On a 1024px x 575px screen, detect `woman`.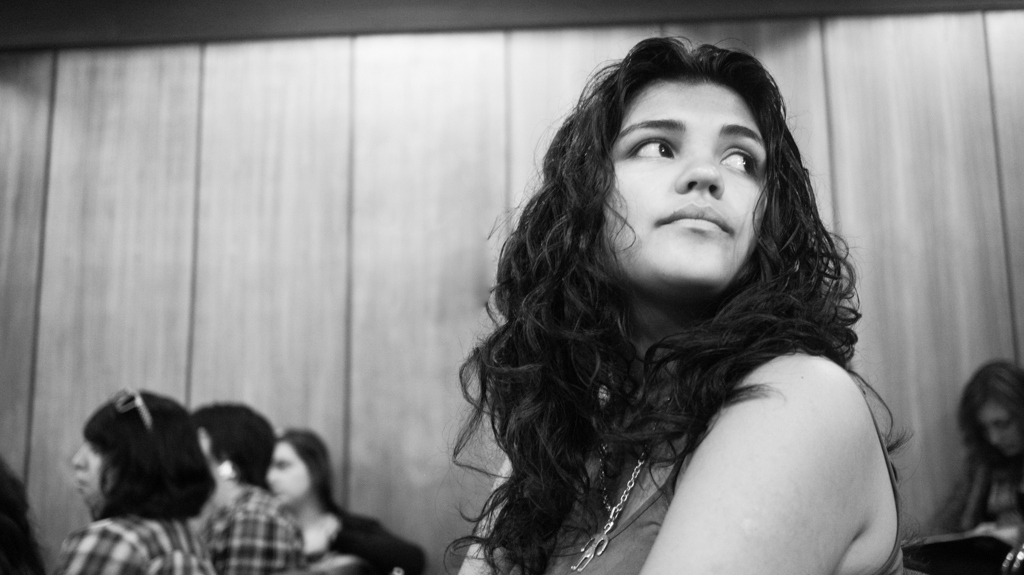
x1=235 y1=417 x2=387 y2=564.
